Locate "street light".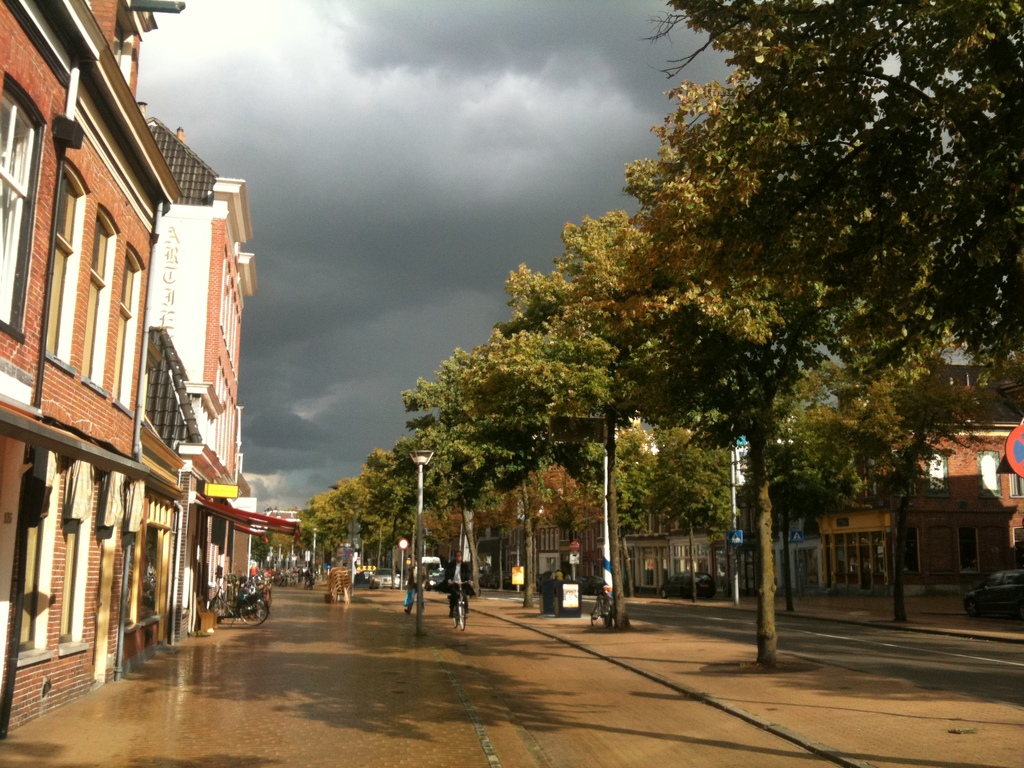
Bounding box: (x1=410, y1=447, x2=434, y2=637).
